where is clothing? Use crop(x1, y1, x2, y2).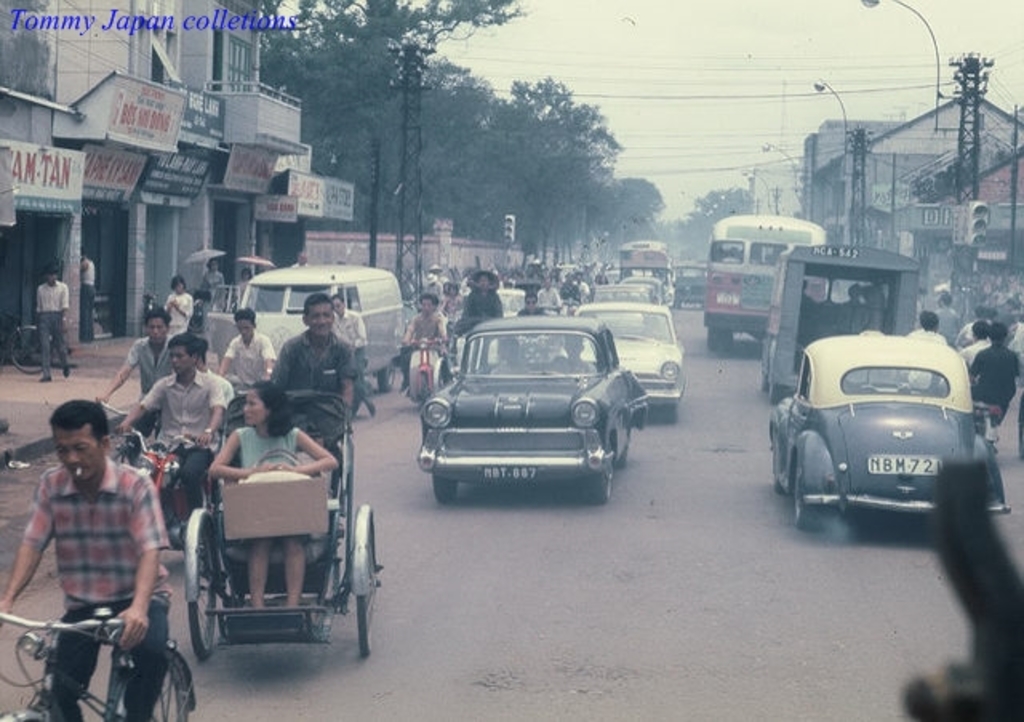
crop(565, 282, 594, 306).
